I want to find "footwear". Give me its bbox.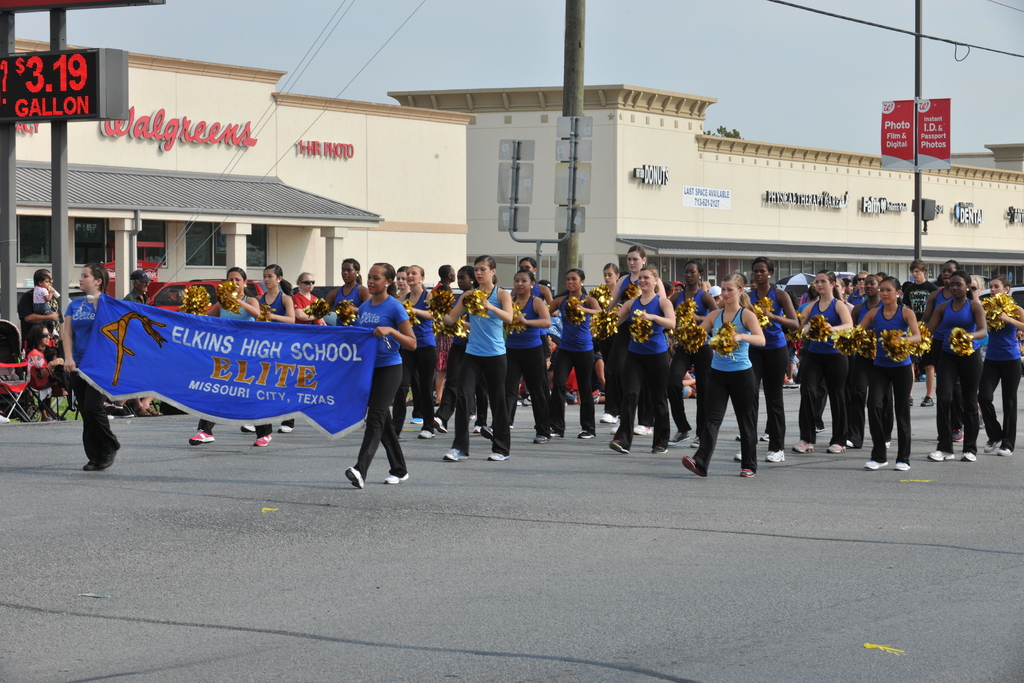
793,441,815,454.
